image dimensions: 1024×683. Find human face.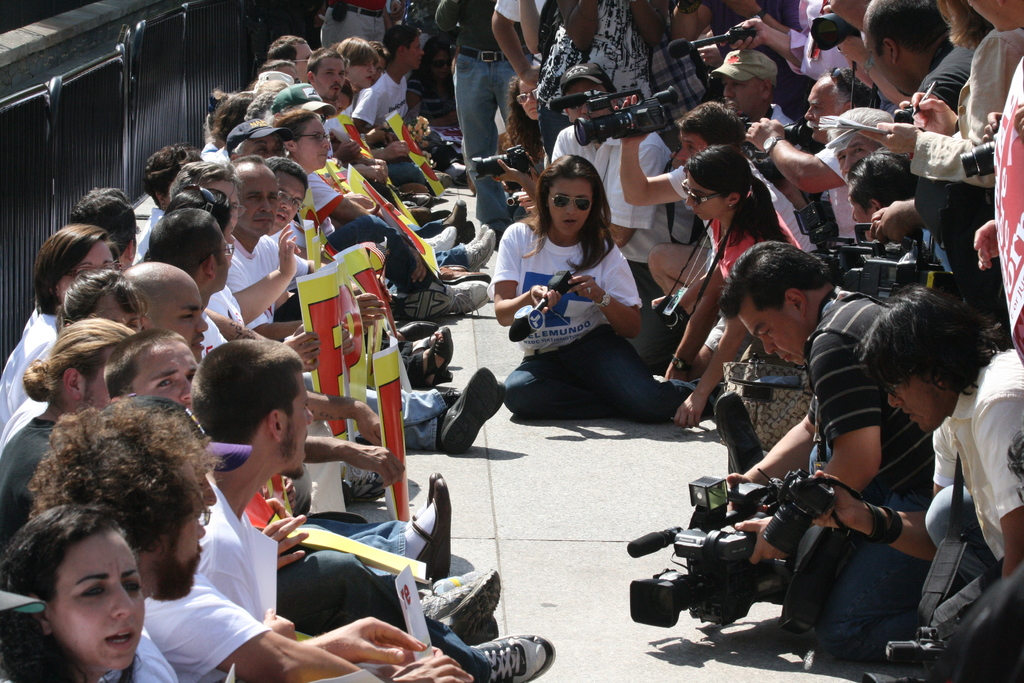
left=273, top=171, right=305, bottom=231.
